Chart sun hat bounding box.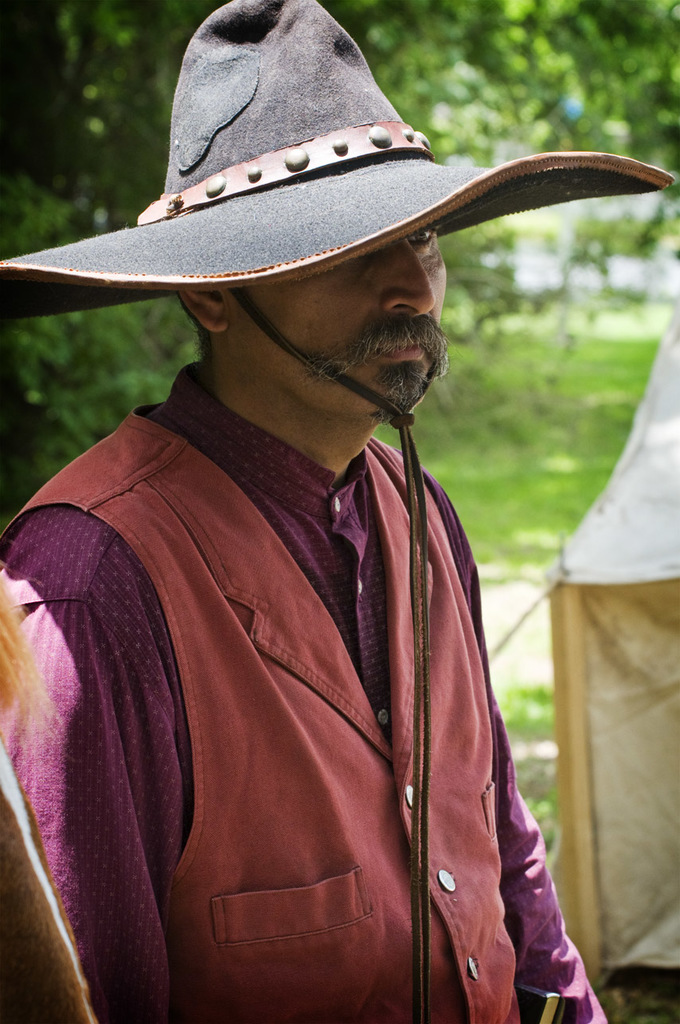
Charted: box=[2, 0, 679, 1023].
